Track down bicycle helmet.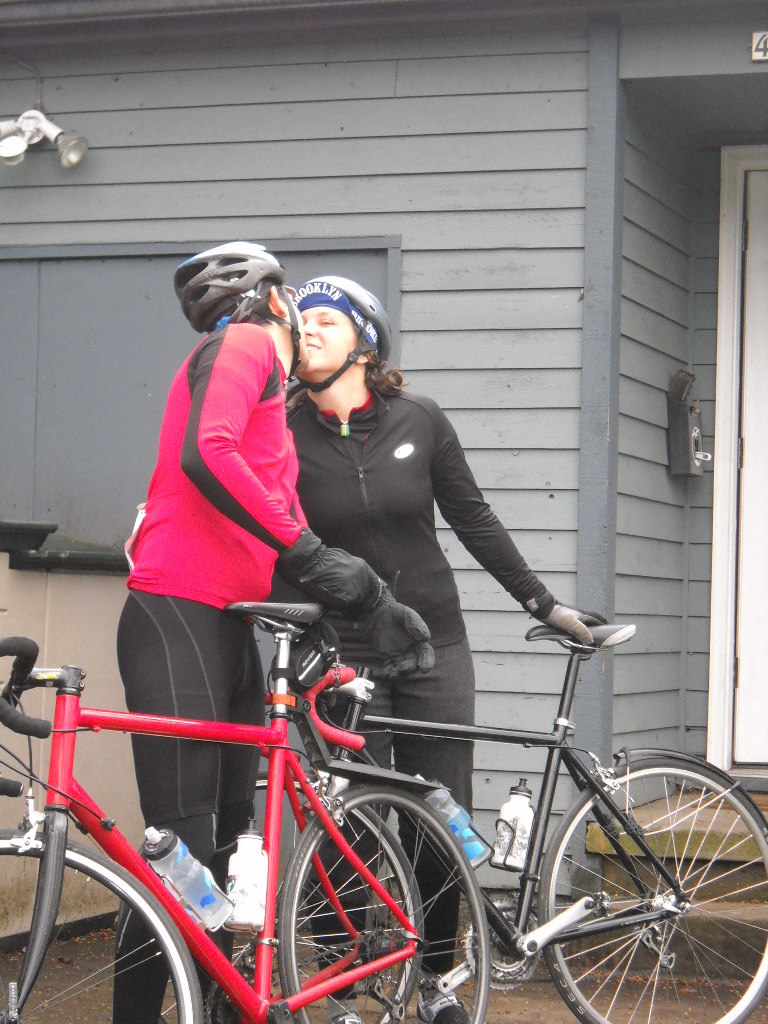
Tracked to bbox=(168, 243, 288, 331).
